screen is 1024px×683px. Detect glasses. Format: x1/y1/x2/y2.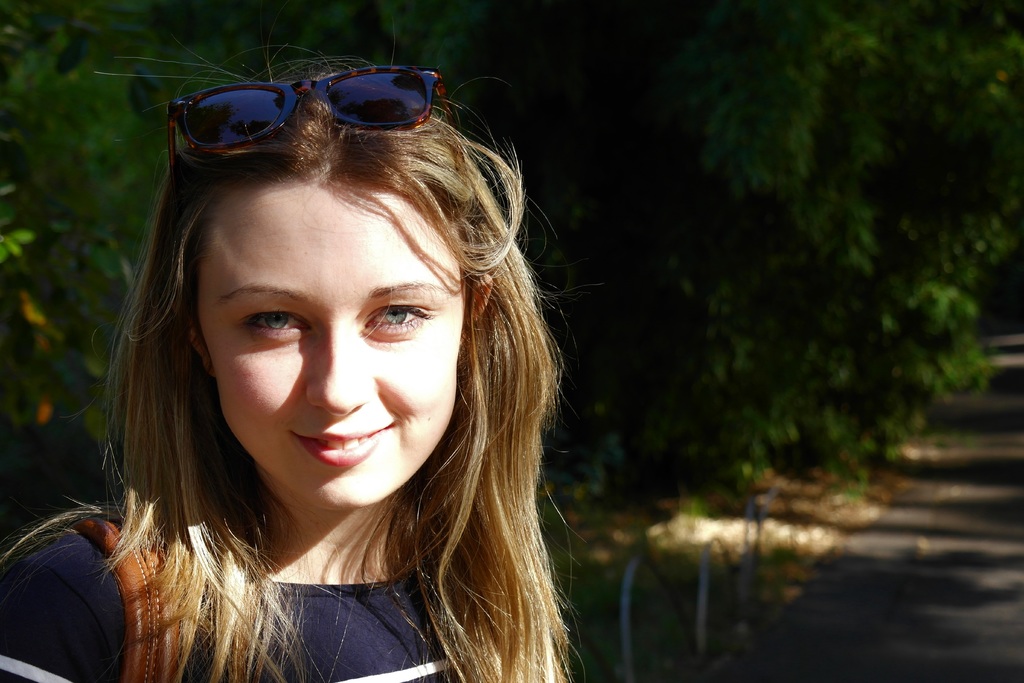
170/62/459/201.
